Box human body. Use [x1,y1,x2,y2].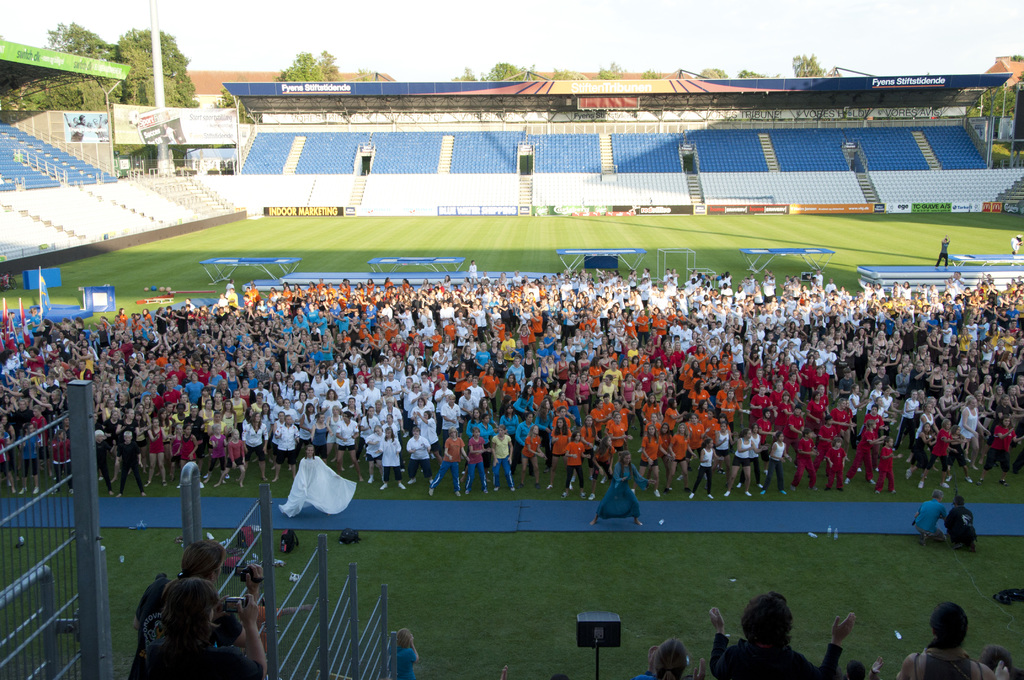
[491,306,499,318].
